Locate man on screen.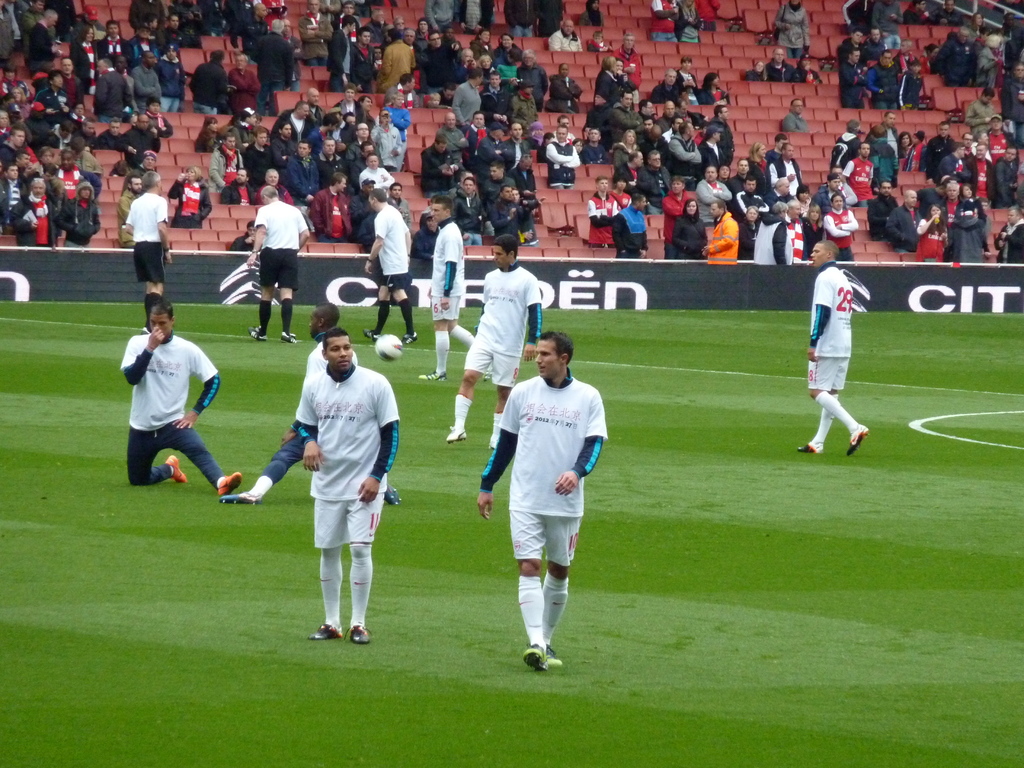
On screen at region(0, 113, 10, 138).
